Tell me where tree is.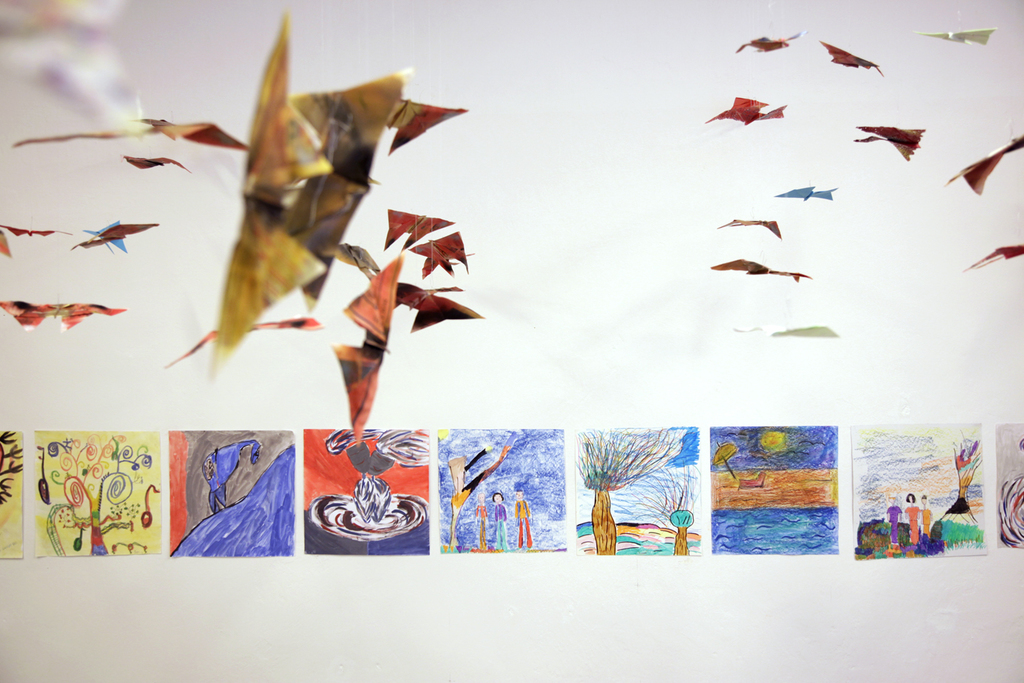
tree is at 0:429:27:554.
